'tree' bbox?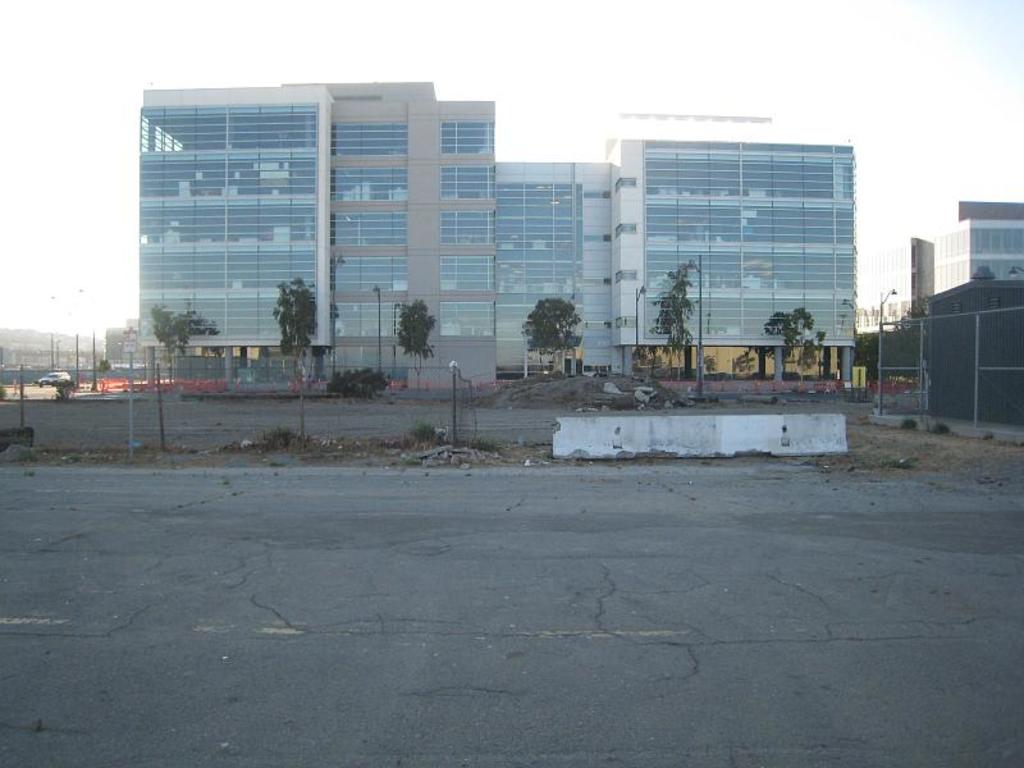
518/300/585/372
